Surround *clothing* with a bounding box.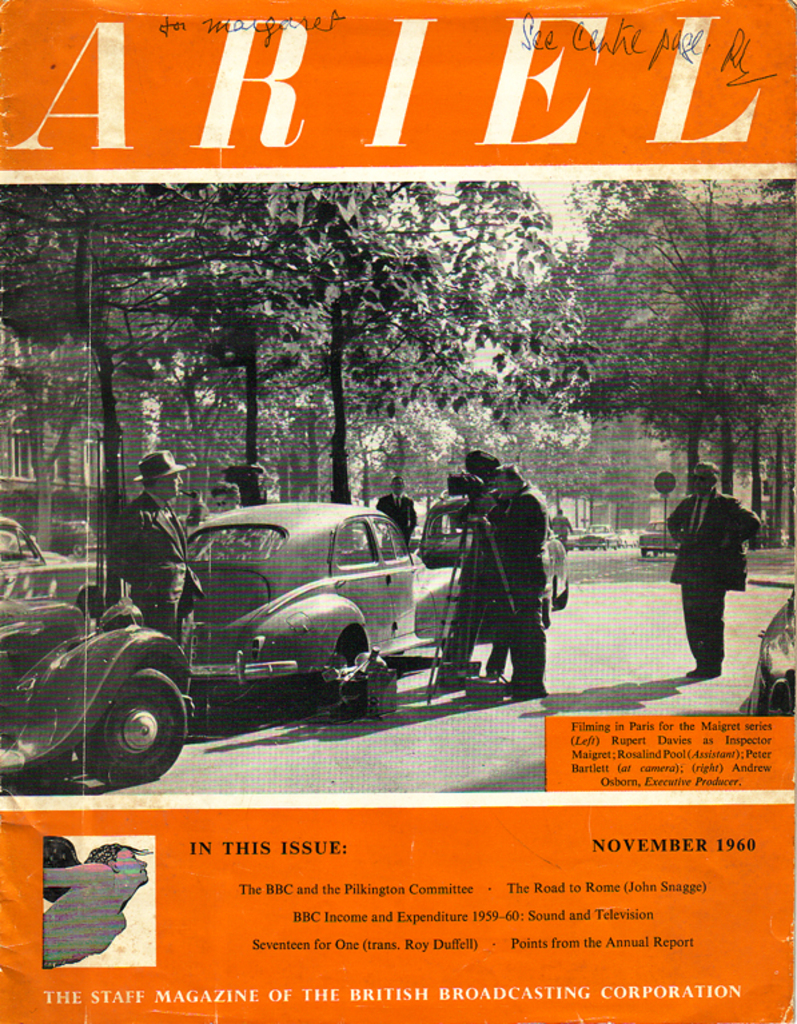
<box>108,489,204,693</box>.
